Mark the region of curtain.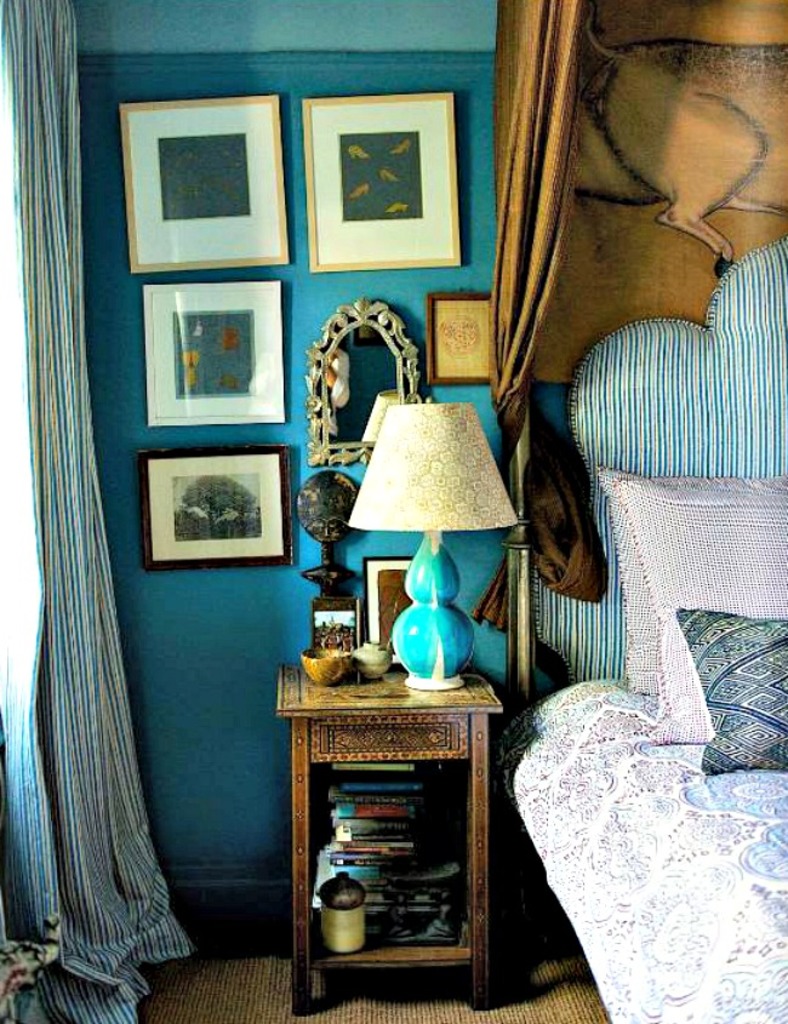
Region: 493 0 787 439.
